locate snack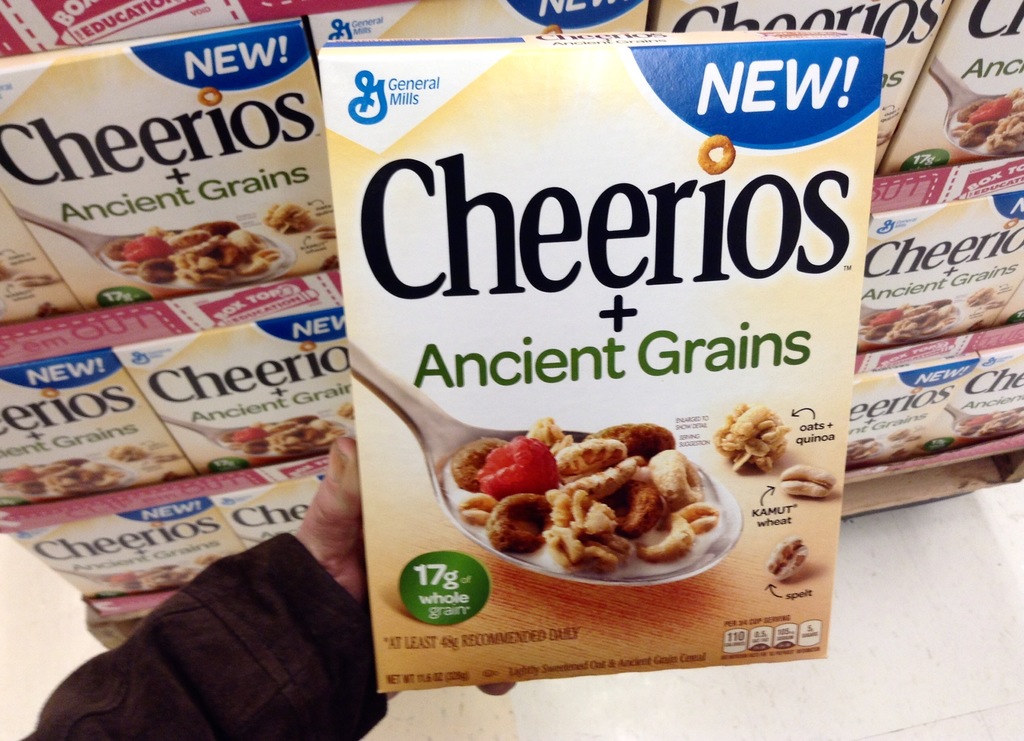
{"left": 70, "top": 204, "right": 294, "bottom": 286}
